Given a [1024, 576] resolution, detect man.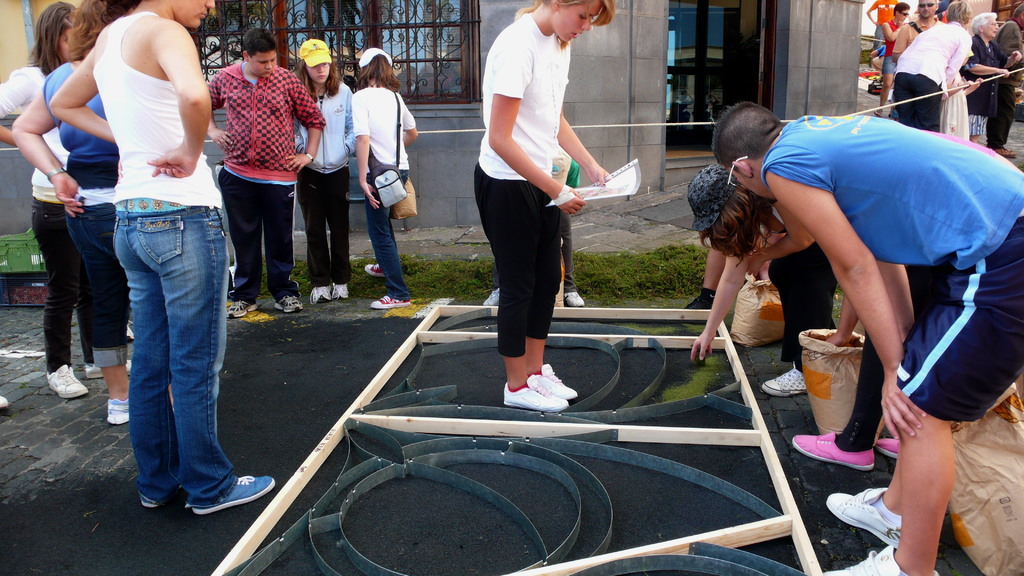
BBox(47, 0, 275, 518).
